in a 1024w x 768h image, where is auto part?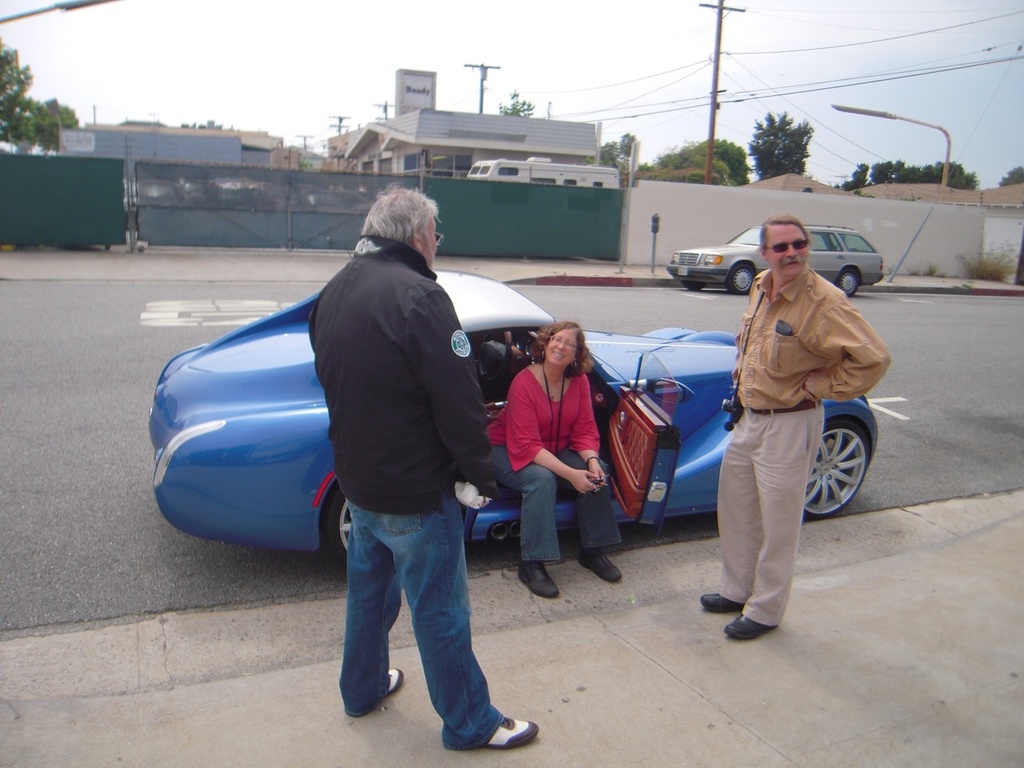
{"left": 805, "top": 419, "right": 872, "bottom": 518}.
